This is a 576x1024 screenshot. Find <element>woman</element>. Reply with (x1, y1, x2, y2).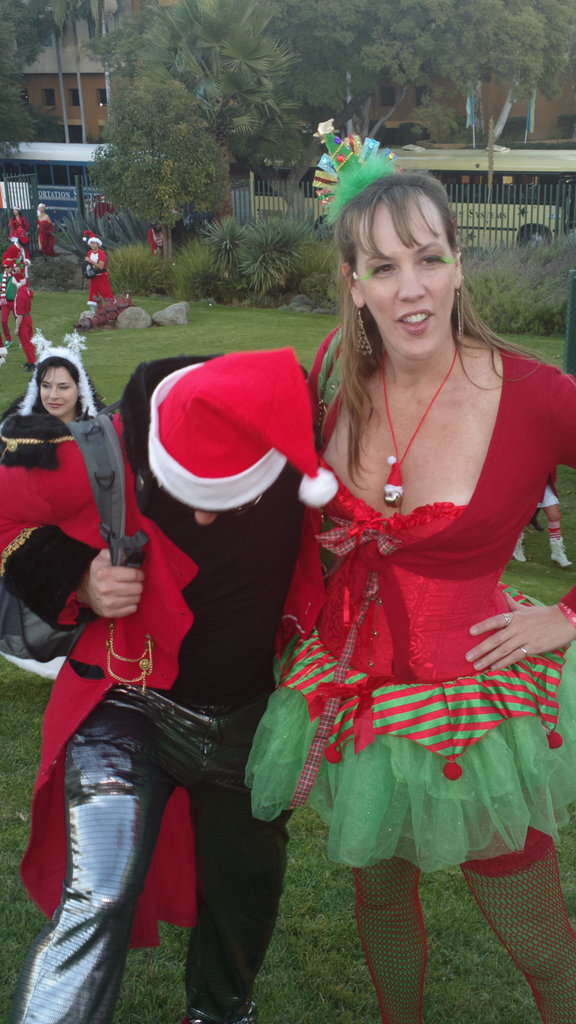
(253, 145, 554, 1023).
